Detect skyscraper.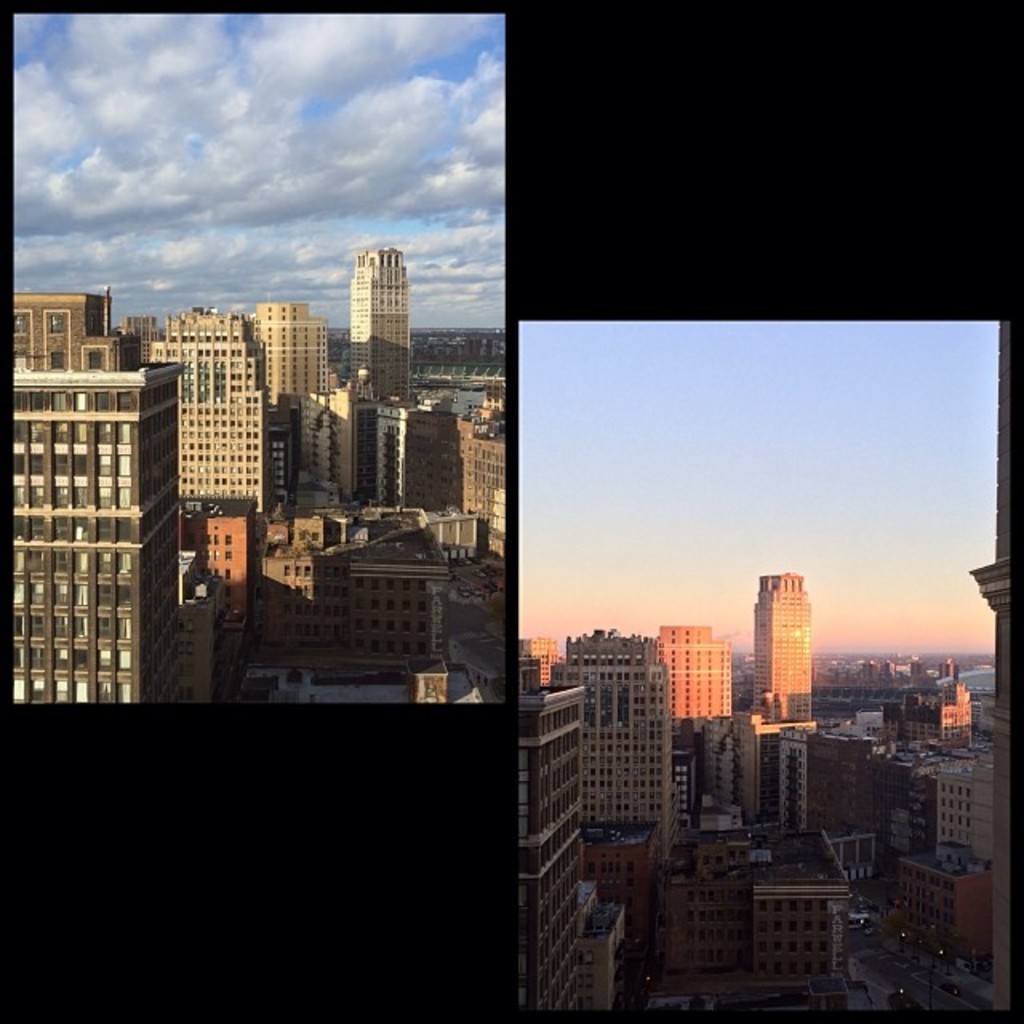
Detected at {"x1": 10, "y1": 251, "x2": 198, "y2": 752}.
